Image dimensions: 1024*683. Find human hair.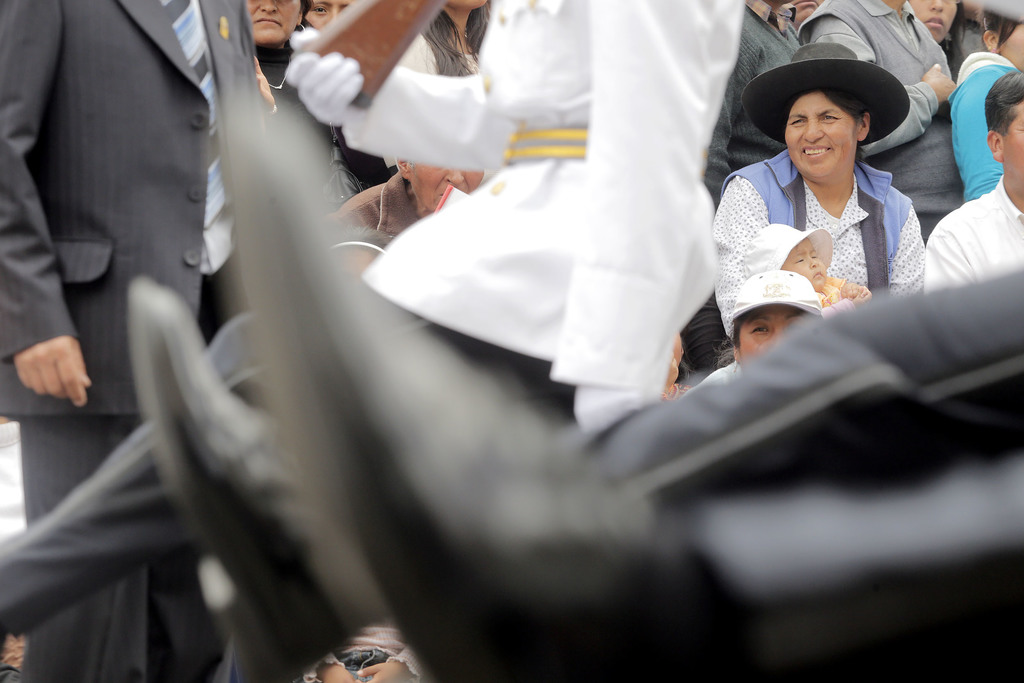
<box>943,0,965,60</box>.
